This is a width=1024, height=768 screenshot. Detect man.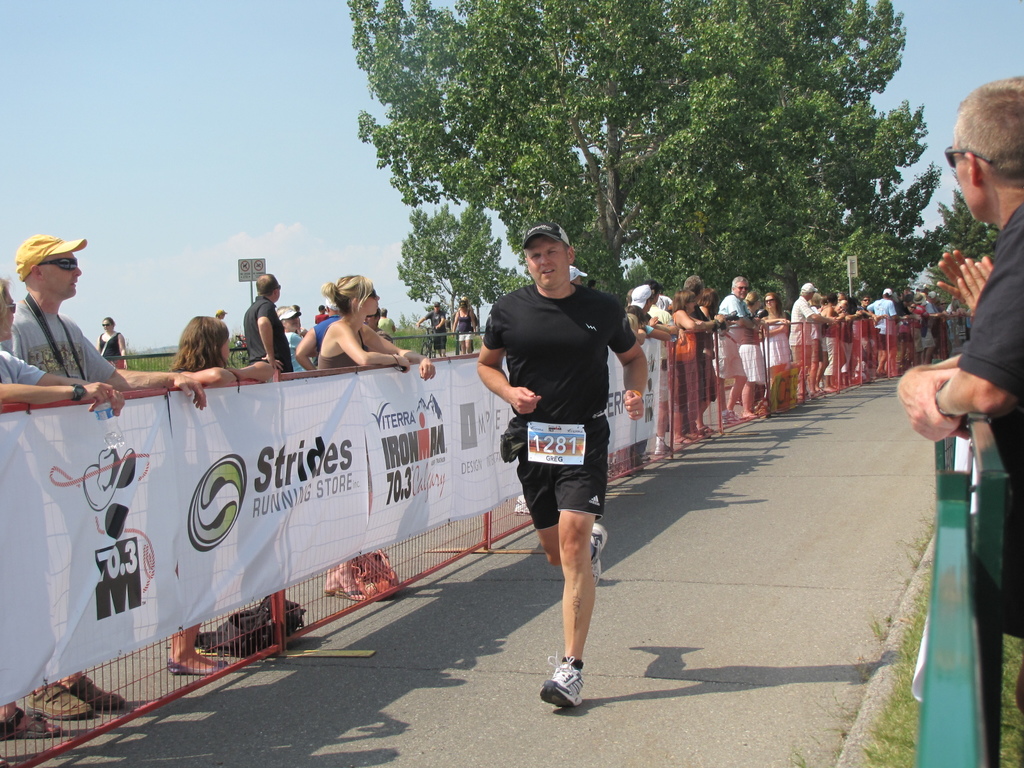
BBox(6, 230, 209, 722).
